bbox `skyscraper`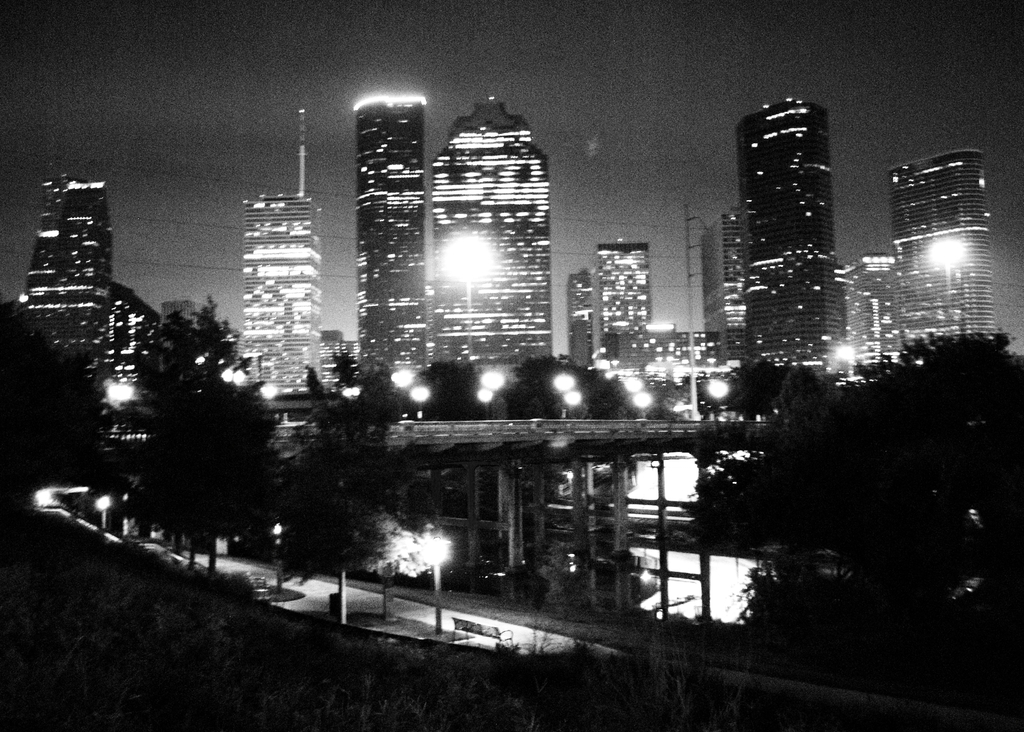
left=739, top=99, right=858, bottom=365
